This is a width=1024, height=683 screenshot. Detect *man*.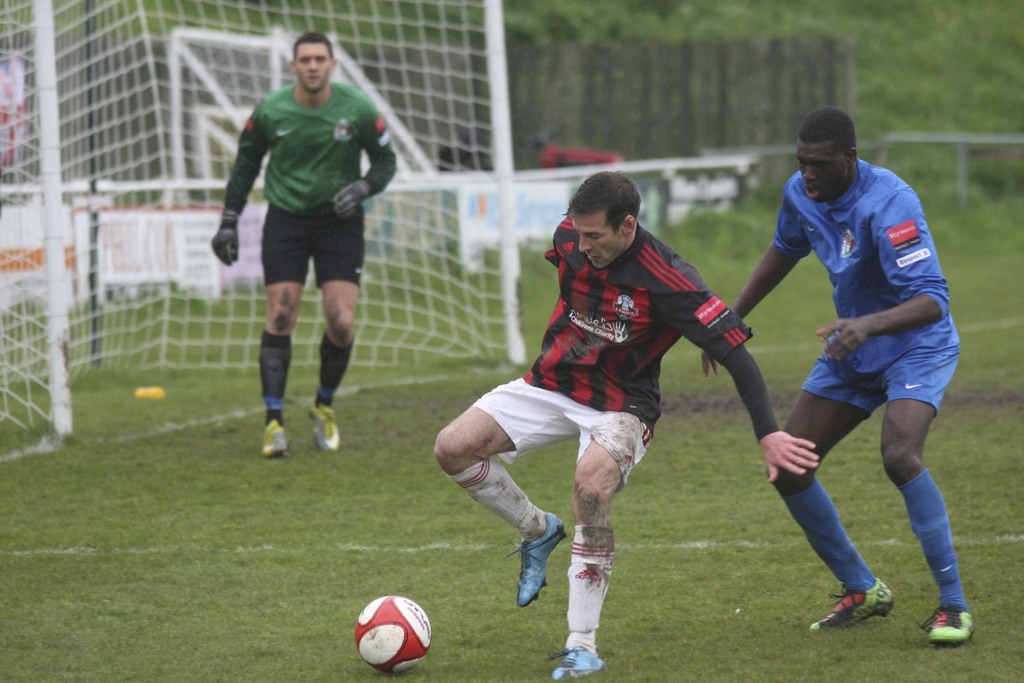
locate(210, 31, 399, 462).
